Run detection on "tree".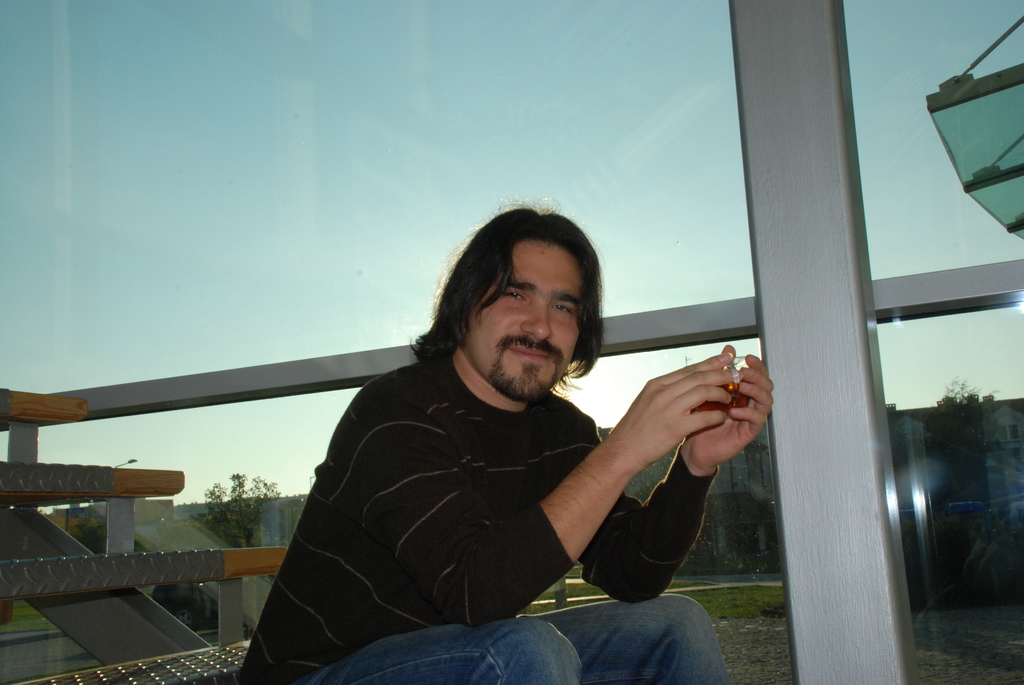
Result: Rect(932, 370, 1007, 482).
